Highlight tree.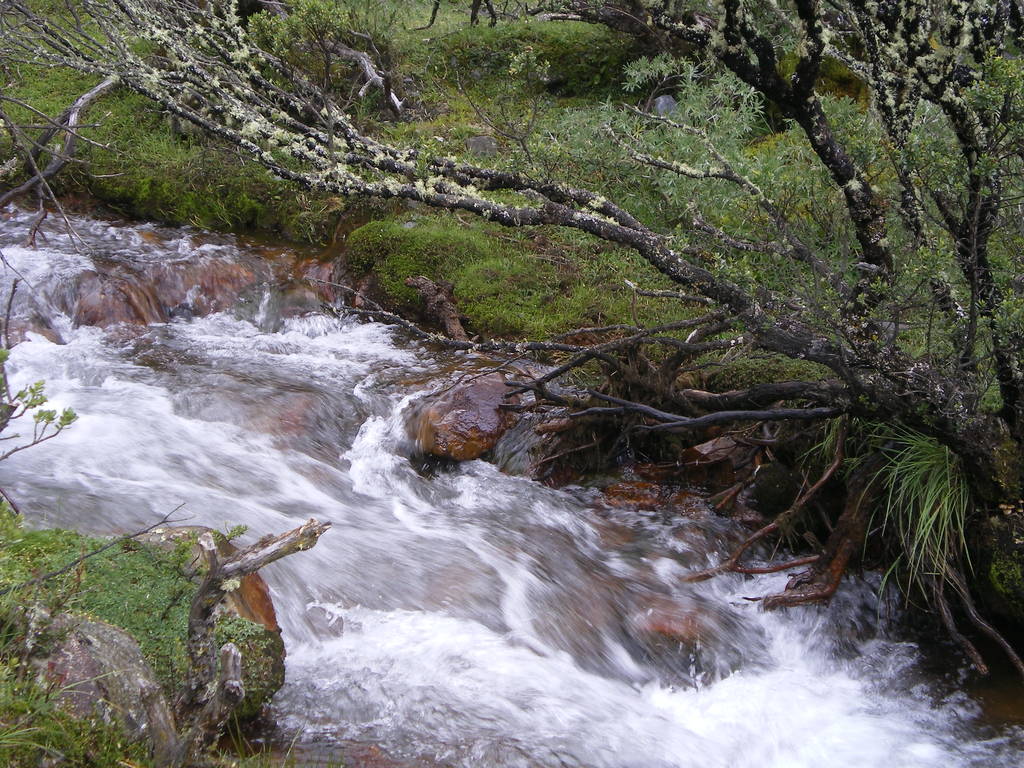
Highlighted region: <box>0,0,1023,556</box>.
